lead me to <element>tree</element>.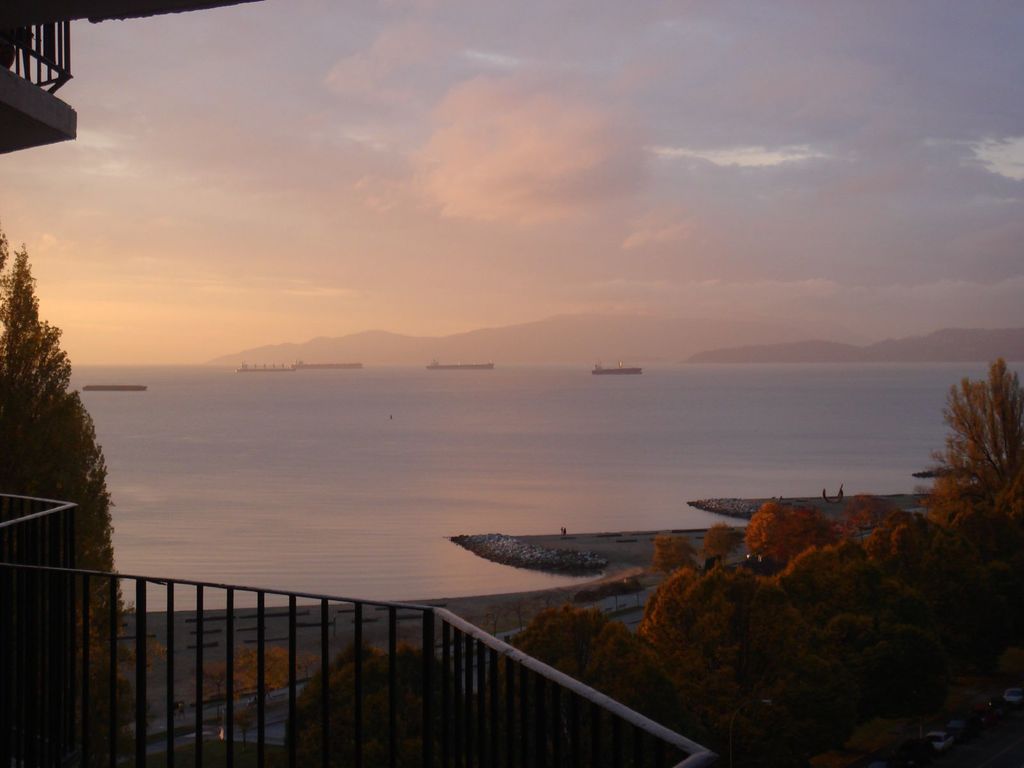
Lead to locate(479, 611, 668, 767).
